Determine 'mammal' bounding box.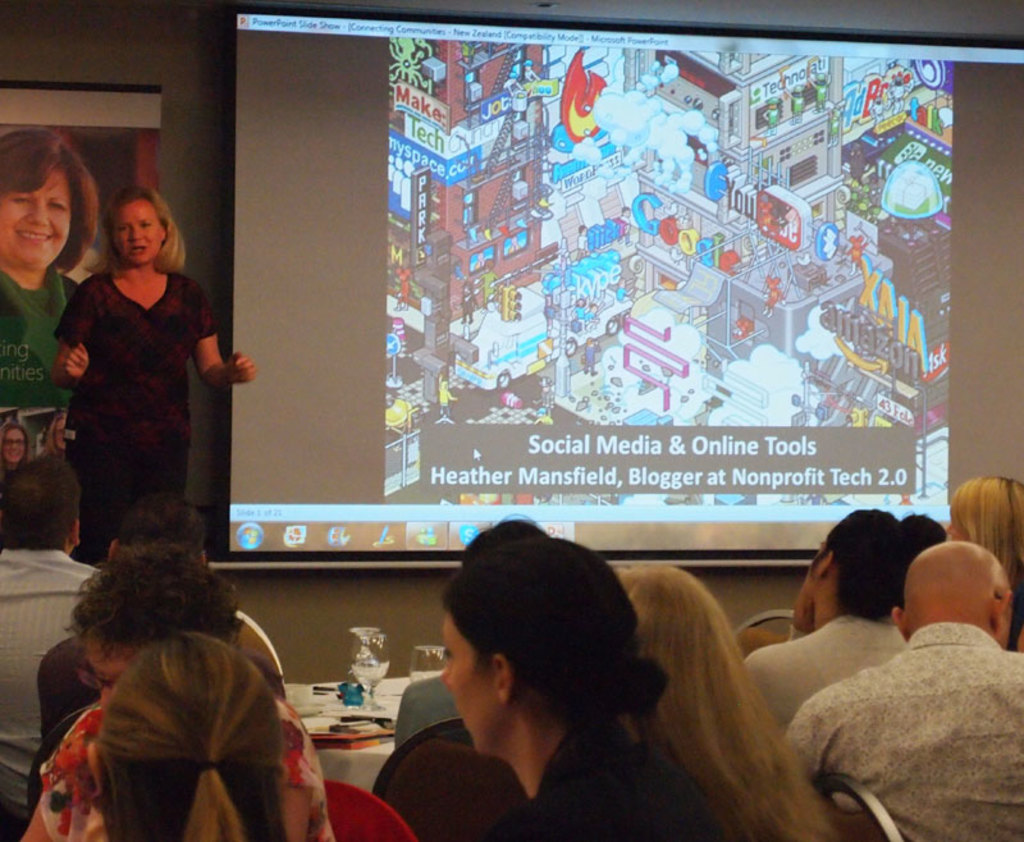
Determined: [908, 508, 950, 554].
